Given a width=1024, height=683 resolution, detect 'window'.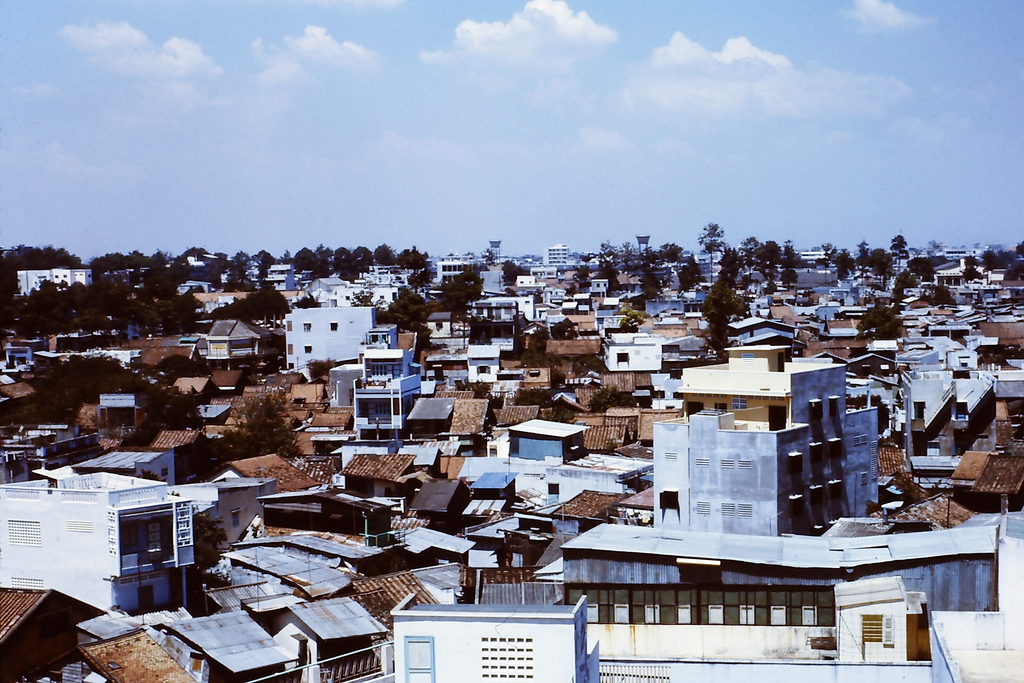
locate(331, 320, 342, 331).
